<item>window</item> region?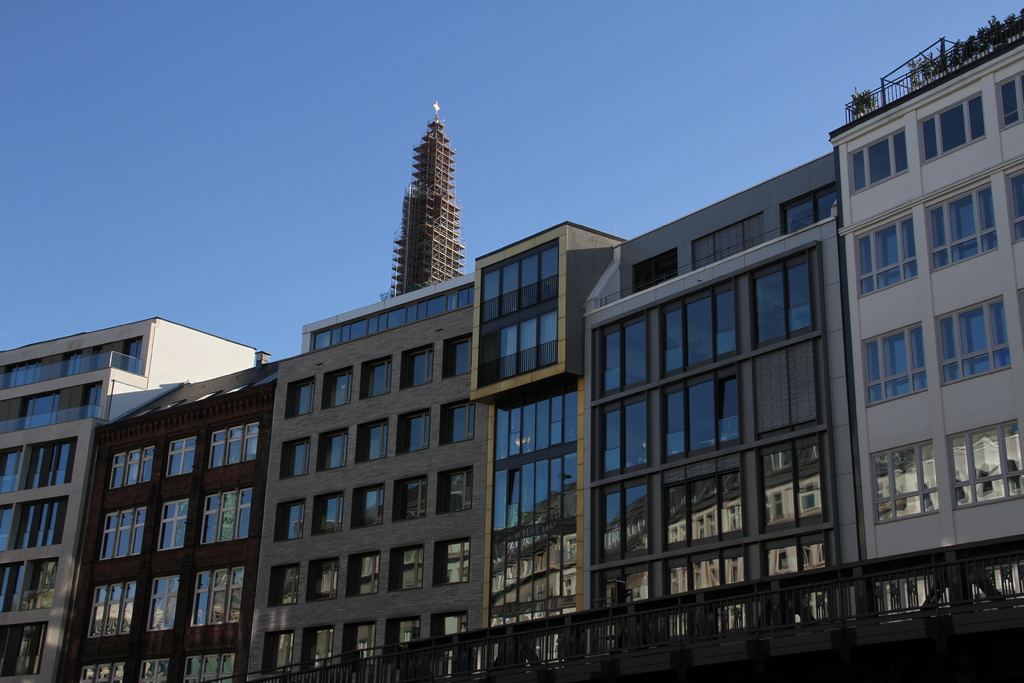
select_region(659, 545, 753, 639)
